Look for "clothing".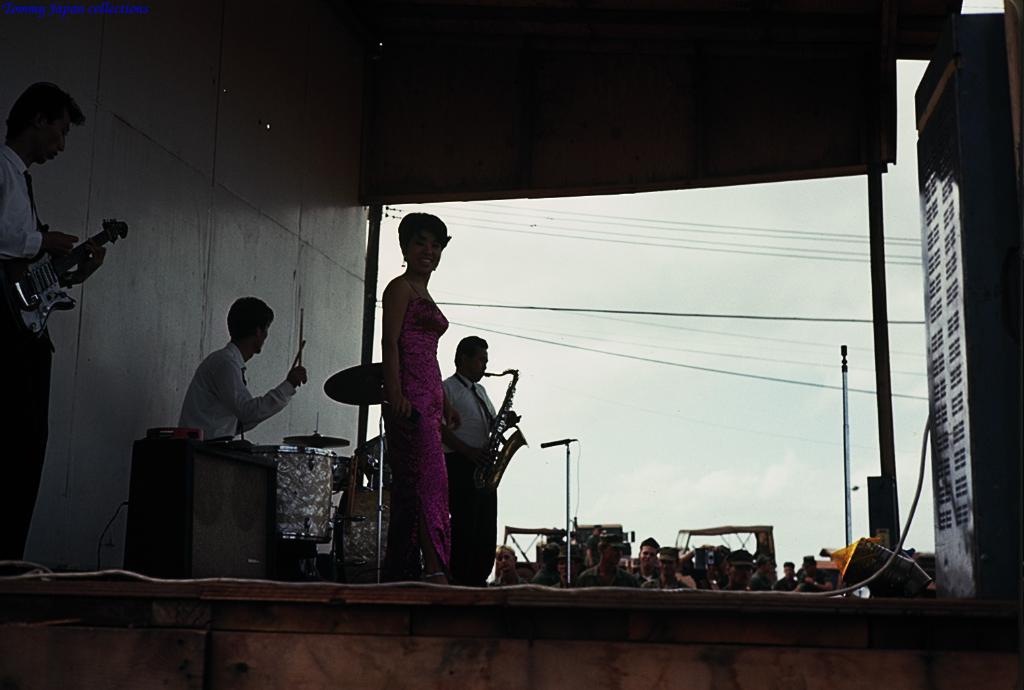
Found: left=166, top=317, right=304, bottom=462.
